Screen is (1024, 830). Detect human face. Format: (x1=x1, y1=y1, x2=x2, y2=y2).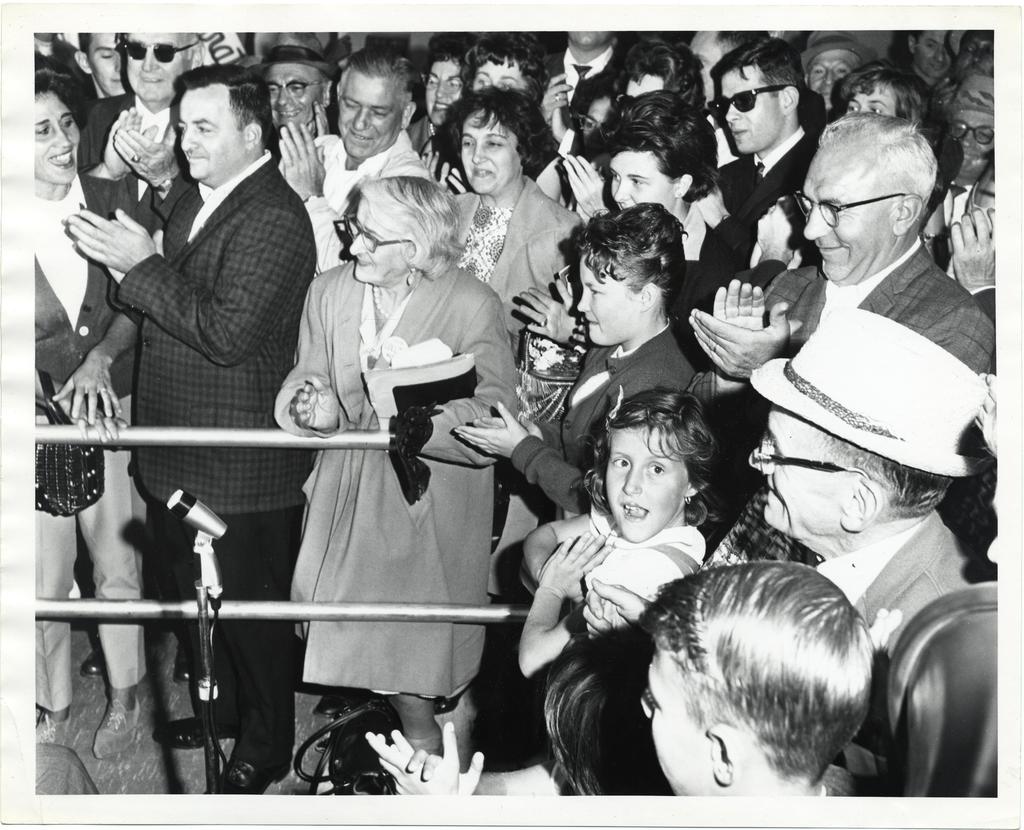
(x1=29, y1=91, x2=81, y2=181).
